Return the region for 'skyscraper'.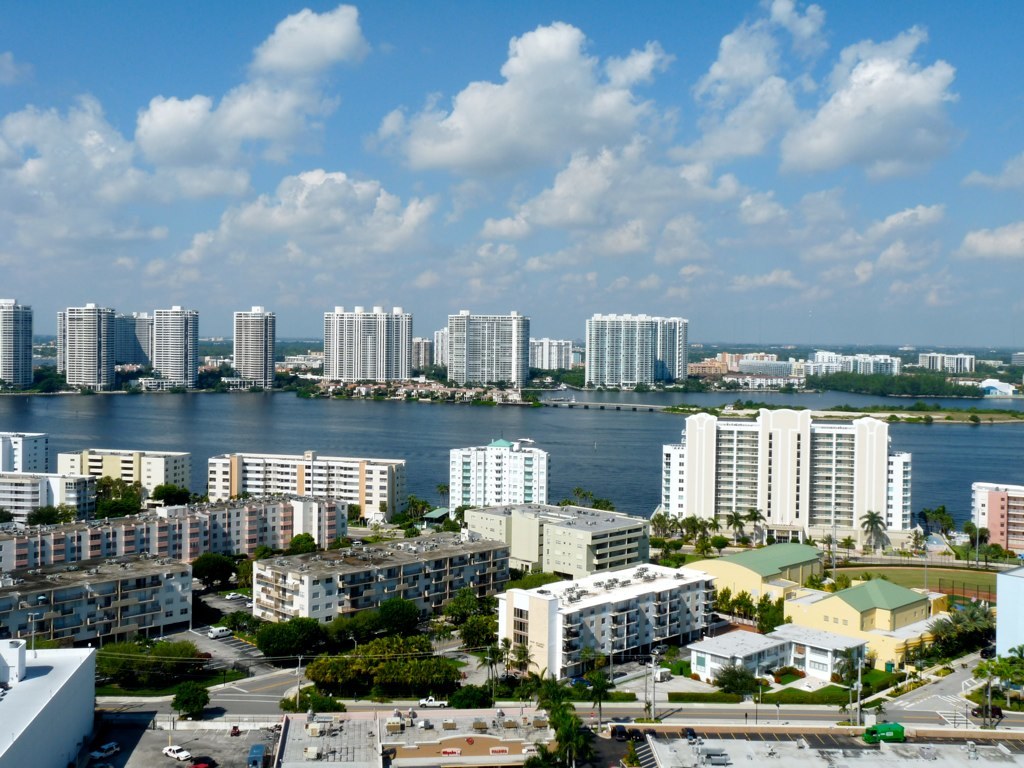
l=0, t=298, r=37, b=394.
